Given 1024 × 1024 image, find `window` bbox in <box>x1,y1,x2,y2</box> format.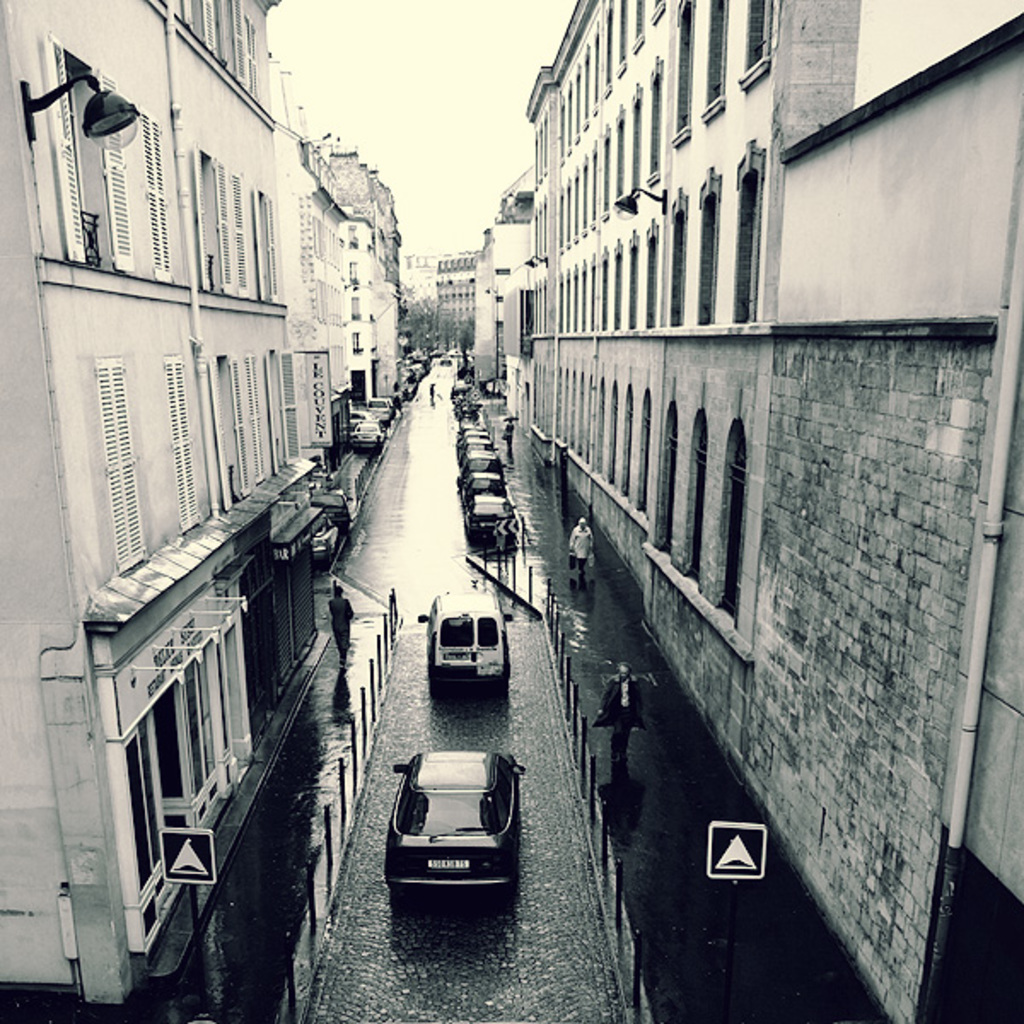
<box>160,350,207,544</box>.
